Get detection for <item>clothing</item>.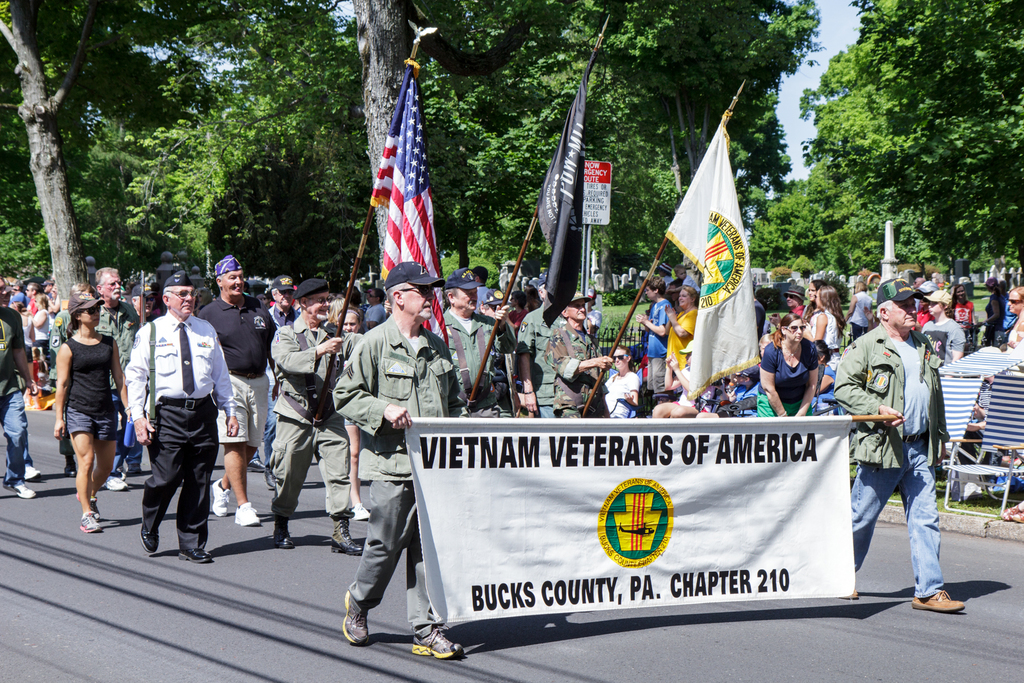
Detection: [left=335, top=314, right=452, bottom=625].
